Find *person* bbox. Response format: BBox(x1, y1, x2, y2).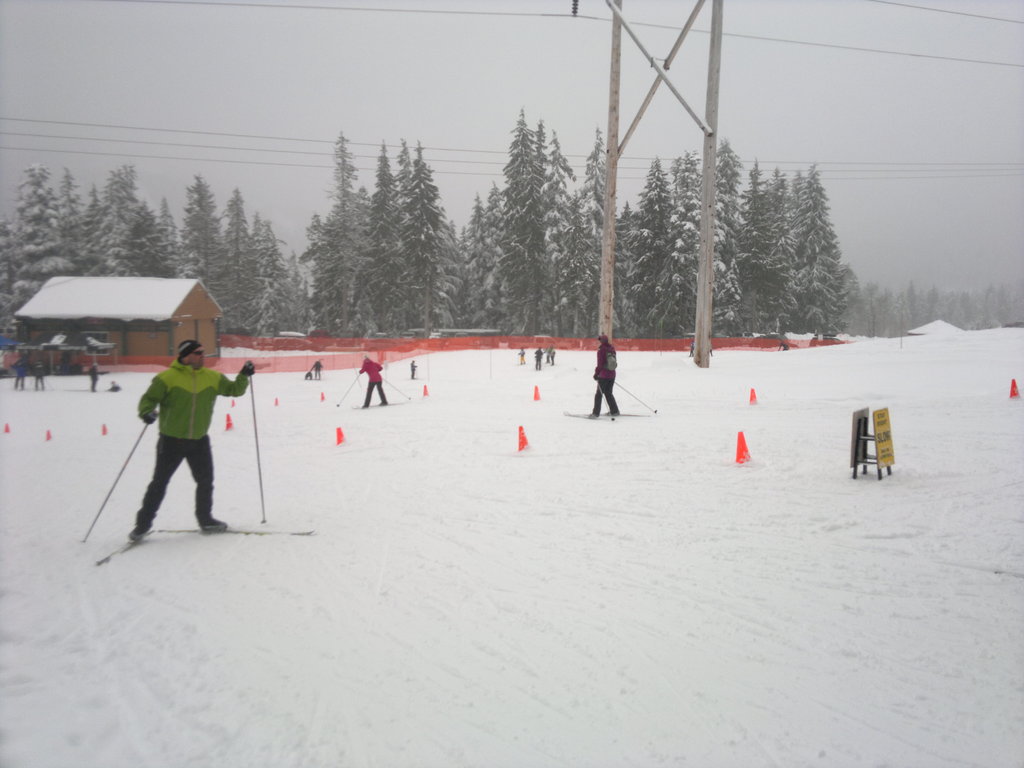
BBox(115, 325, 228, 548).
